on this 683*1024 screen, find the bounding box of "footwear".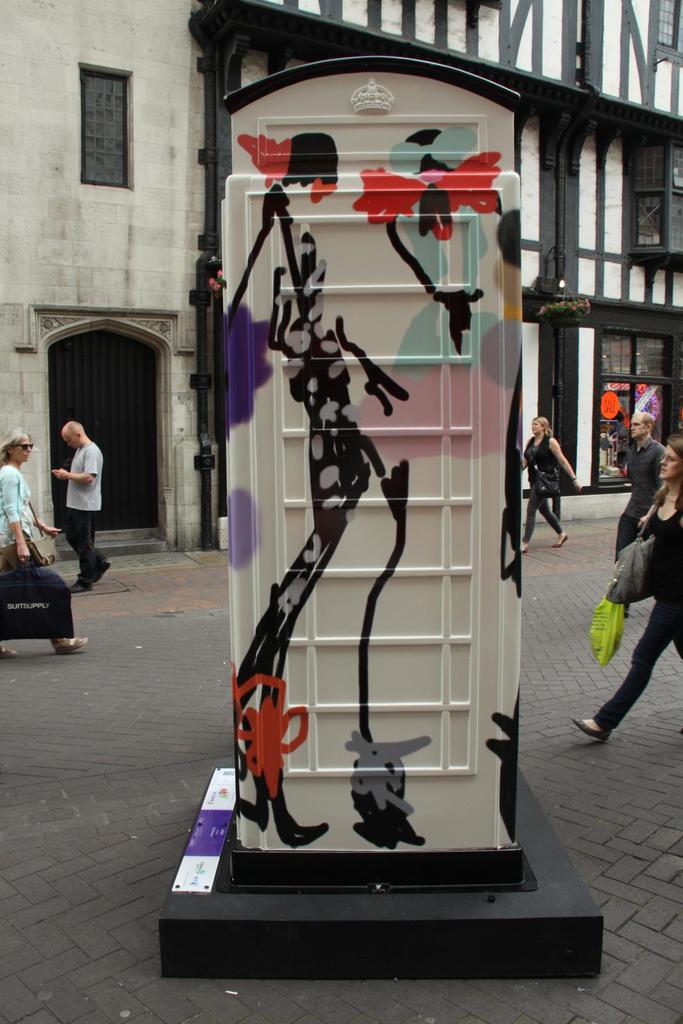
Bounding box: box(92, 559, 111, 578).
